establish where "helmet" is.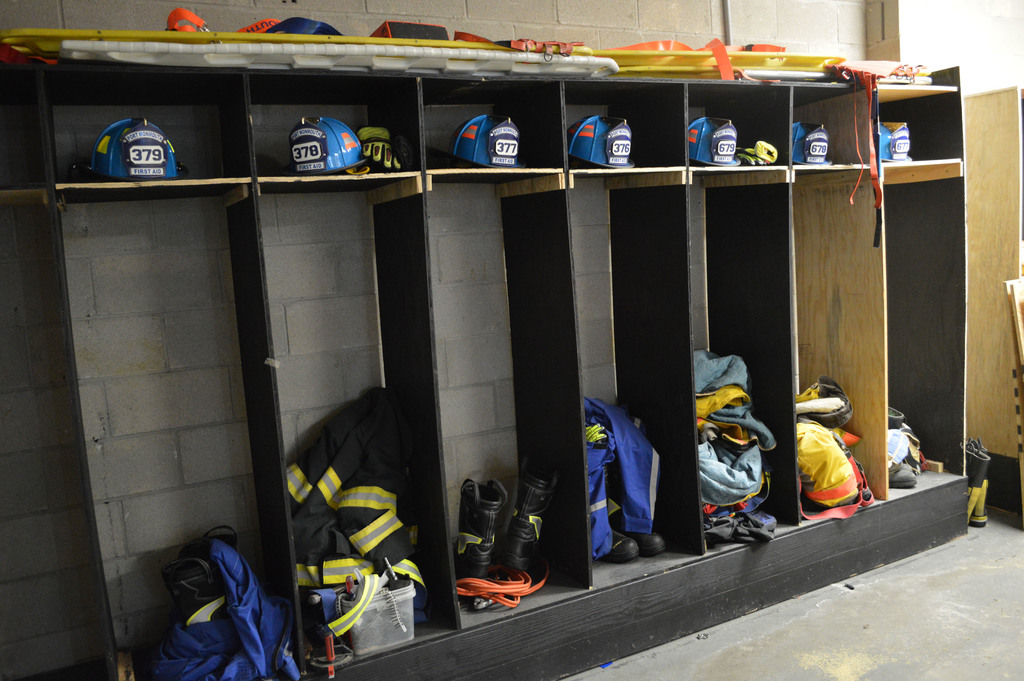
Established at [568, 113, 637, 166].
